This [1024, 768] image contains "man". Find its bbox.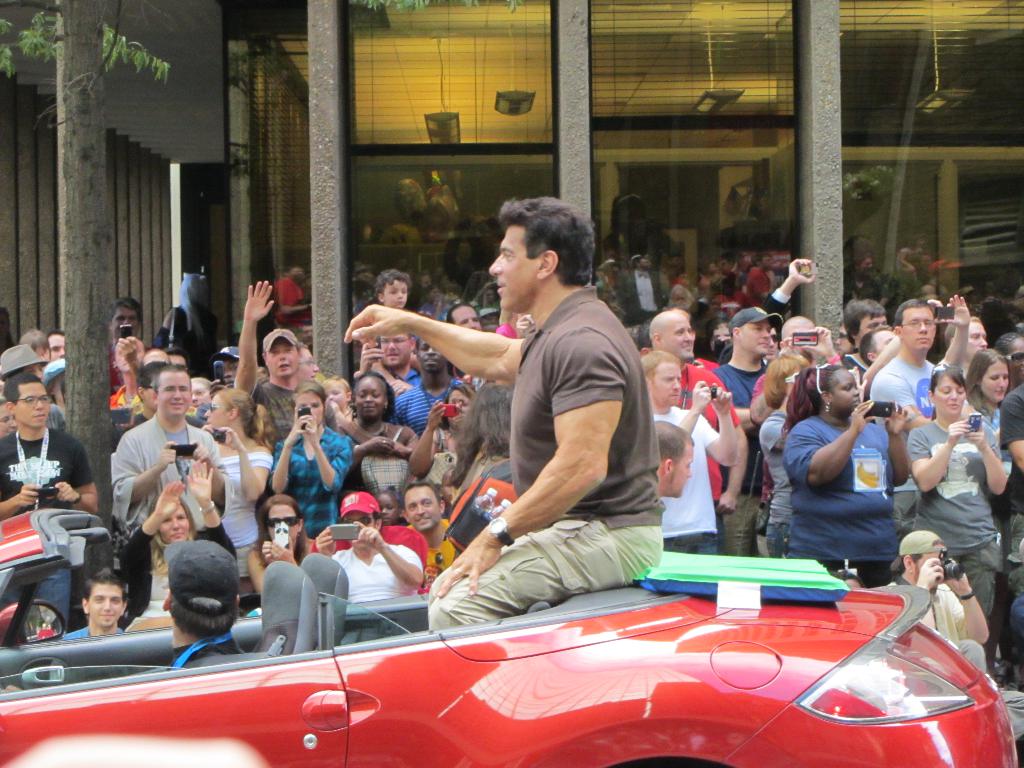
[x1=232, y1=274, x2=310, y2=443].
